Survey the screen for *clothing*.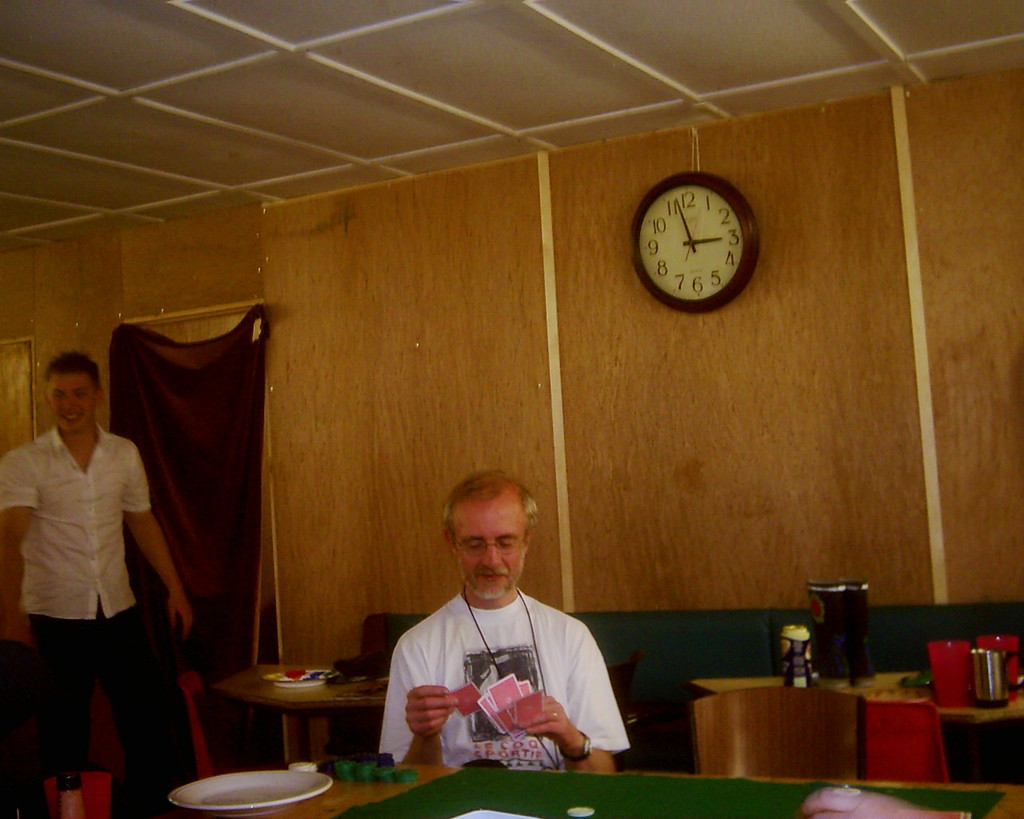
Survey found: <box>10,390,152,752</box>.
